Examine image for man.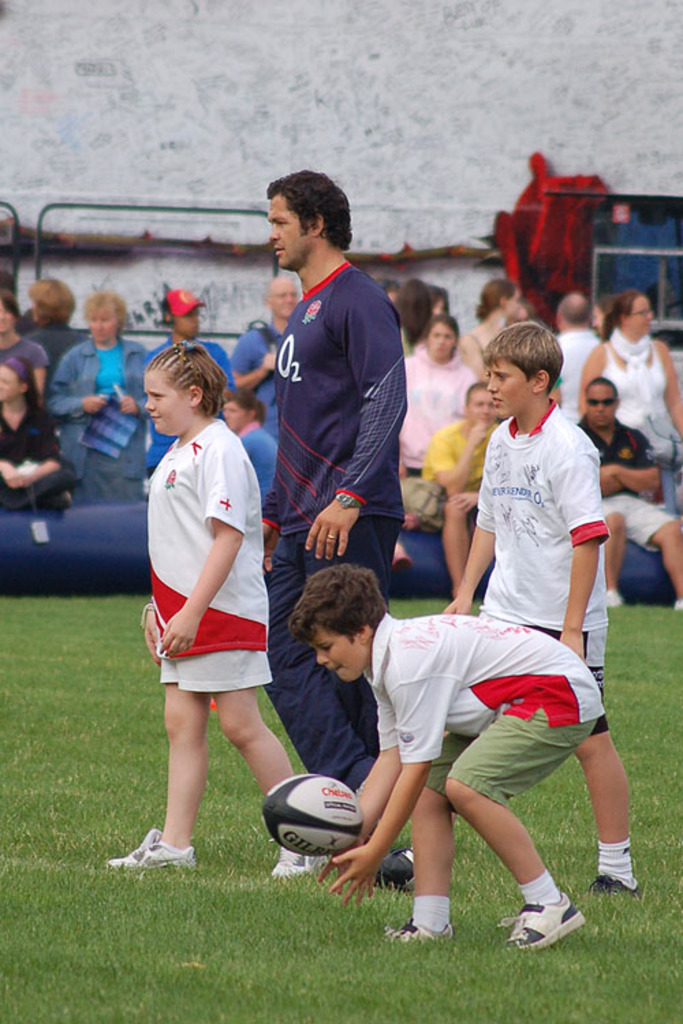
Examination result: <box>235,274,295,433</box>.
